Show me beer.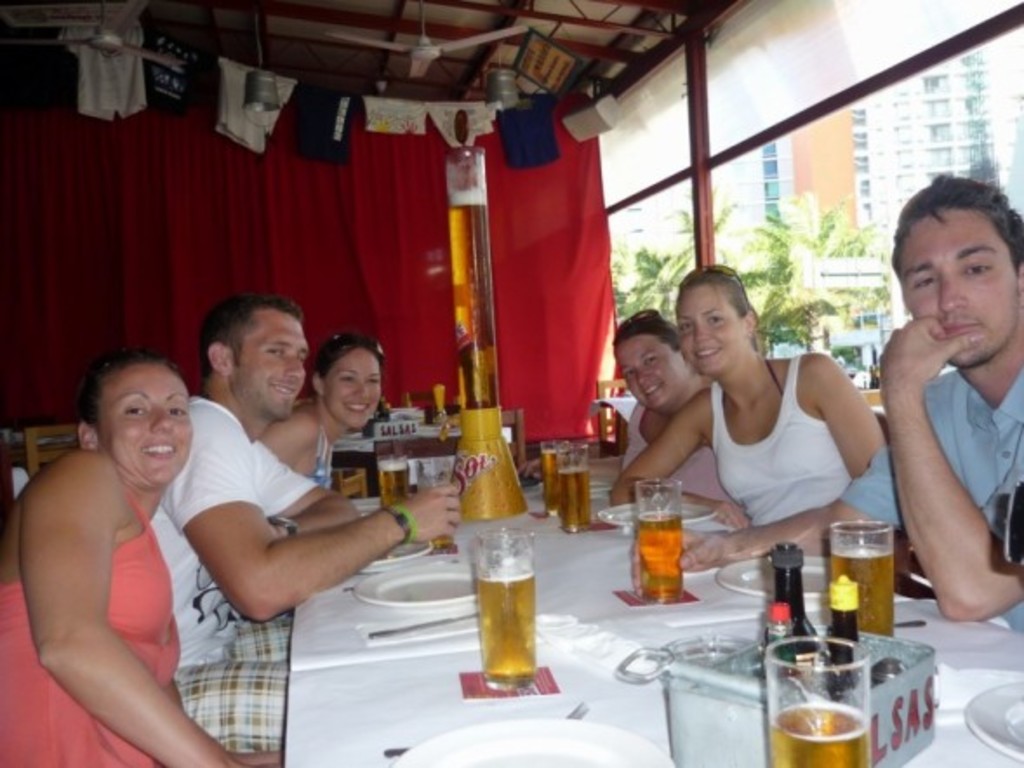
beer is here: (829, 540, 899, 639).
